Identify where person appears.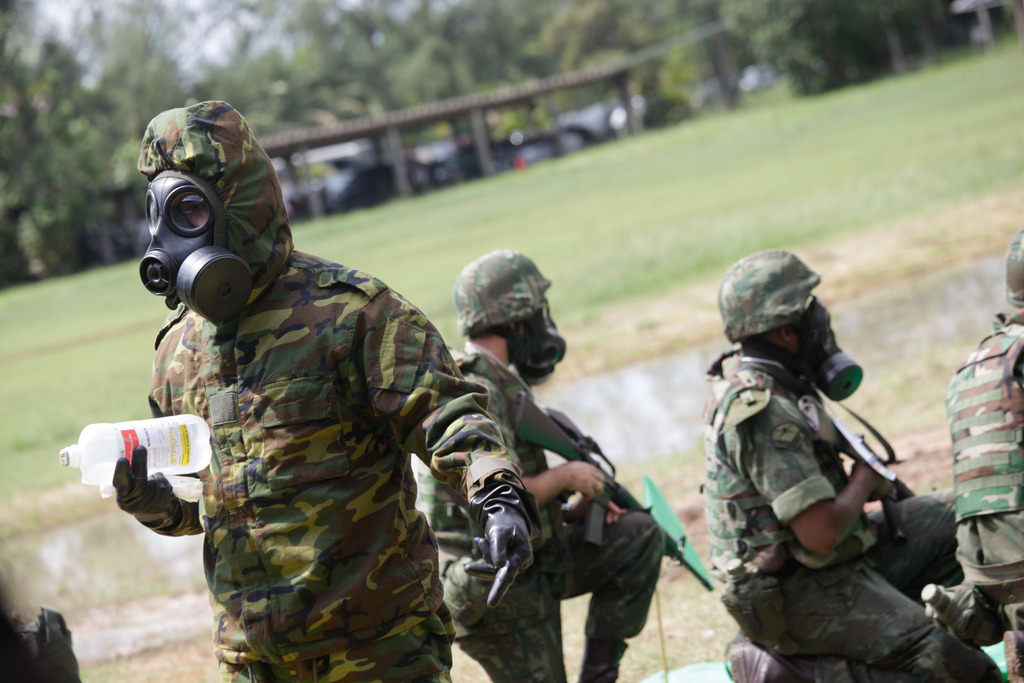
Appears at 719 250 1010 682.
